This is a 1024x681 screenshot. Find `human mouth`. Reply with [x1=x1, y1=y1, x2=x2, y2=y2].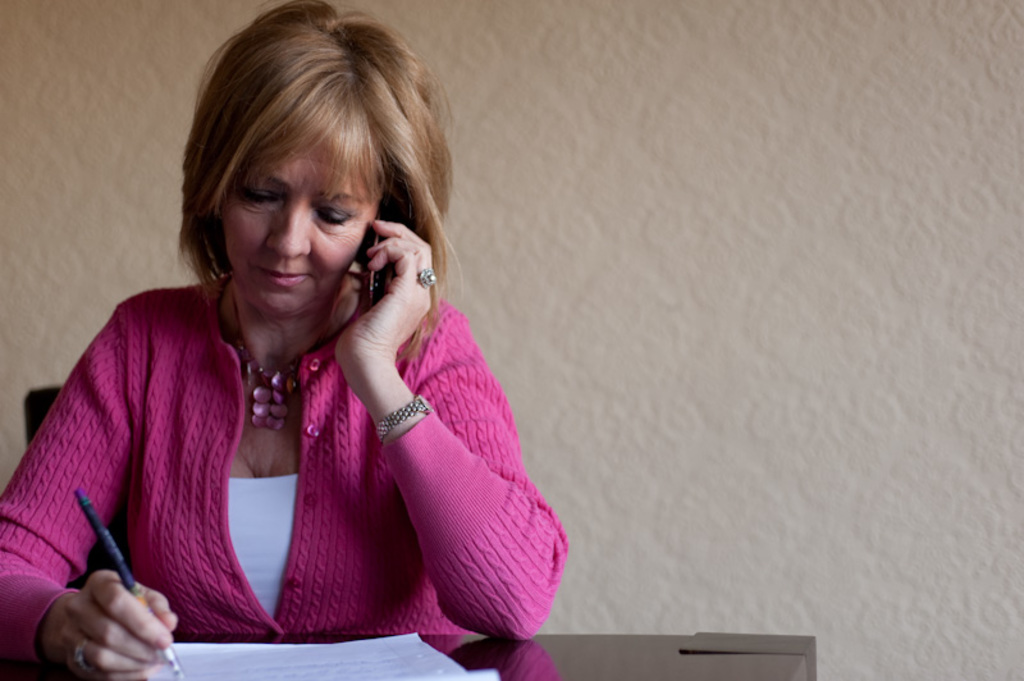
[x1=250, y1=257, x2=320, y2=293].
